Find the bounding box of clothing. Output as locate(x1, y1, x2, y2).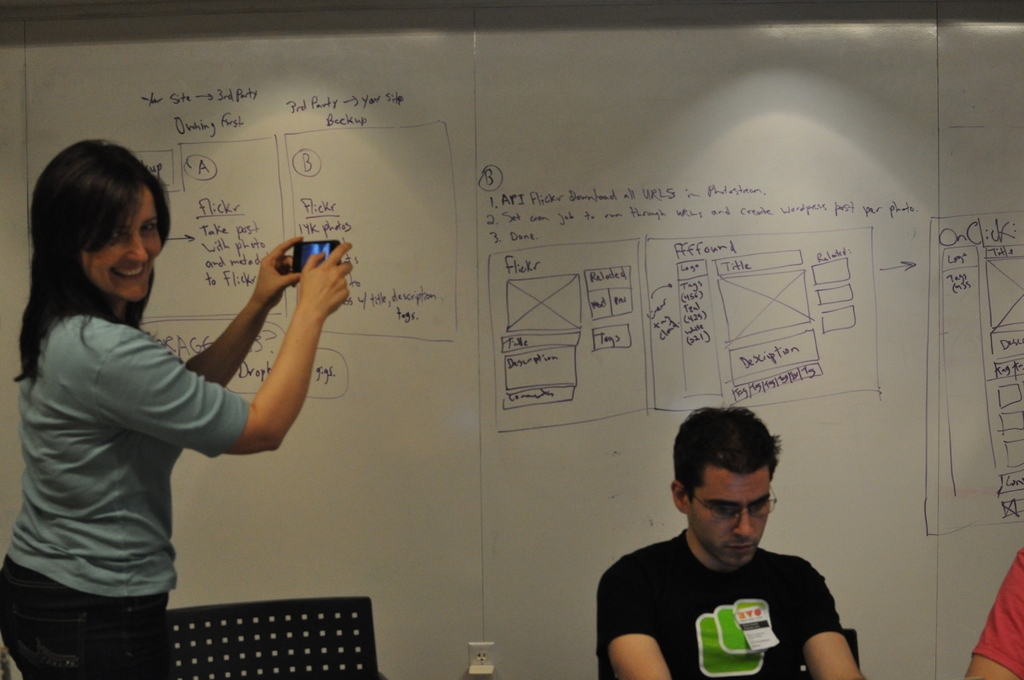
locate(970, 549, 1023, 679).
